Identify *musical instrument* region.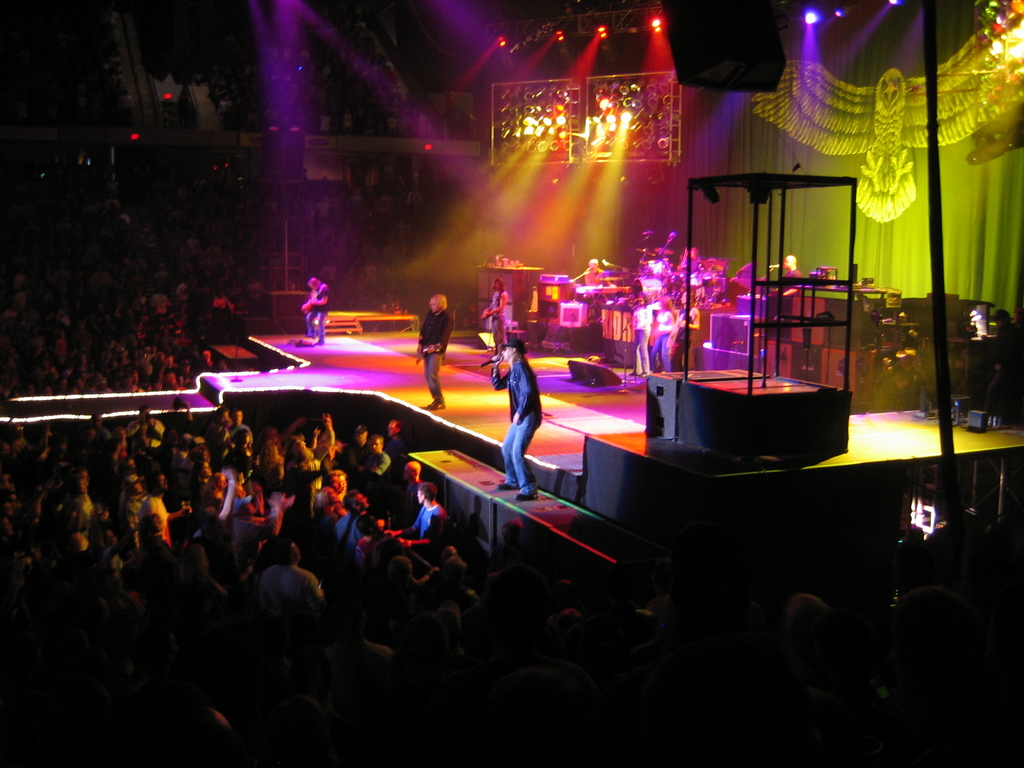
Region: l=481, t=302, r=508, b=318.
